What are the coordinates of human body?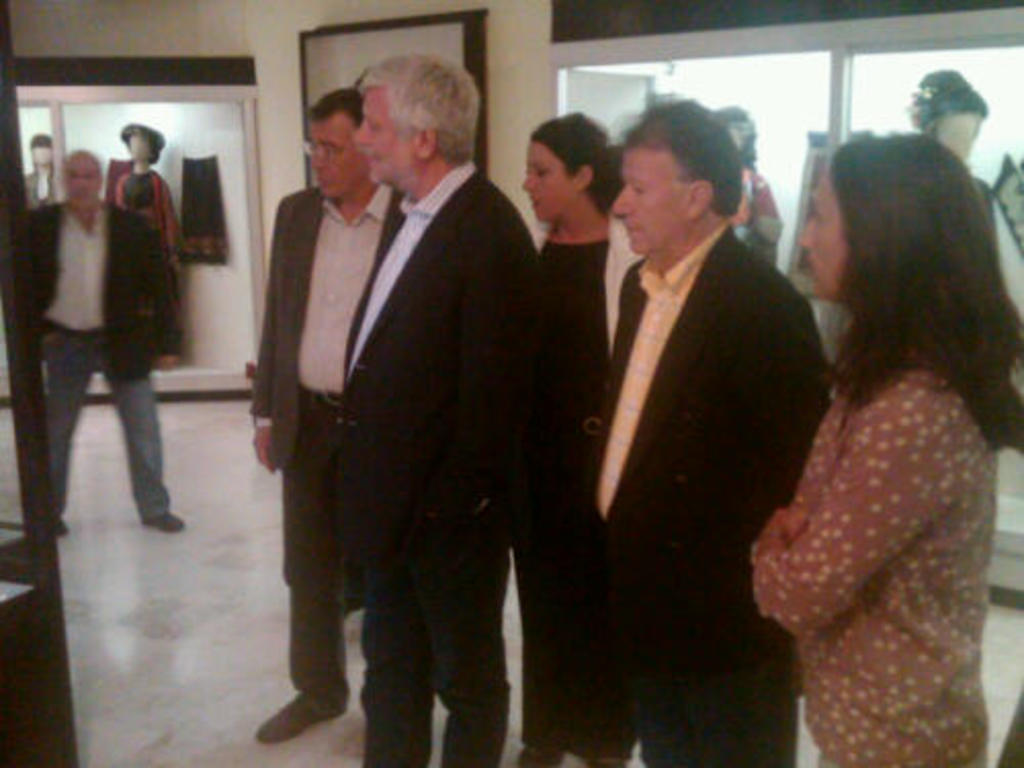
[723, 106, 1023, 767].
